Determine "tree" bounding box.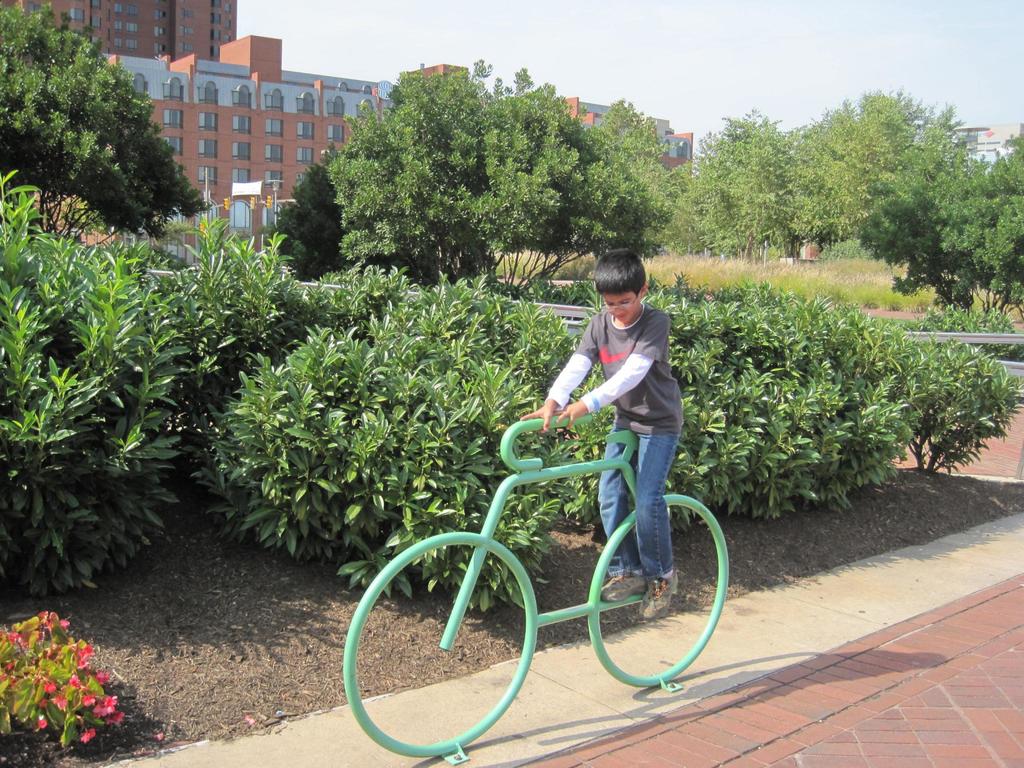
Determined: detection(13, 24, 183, 233).
